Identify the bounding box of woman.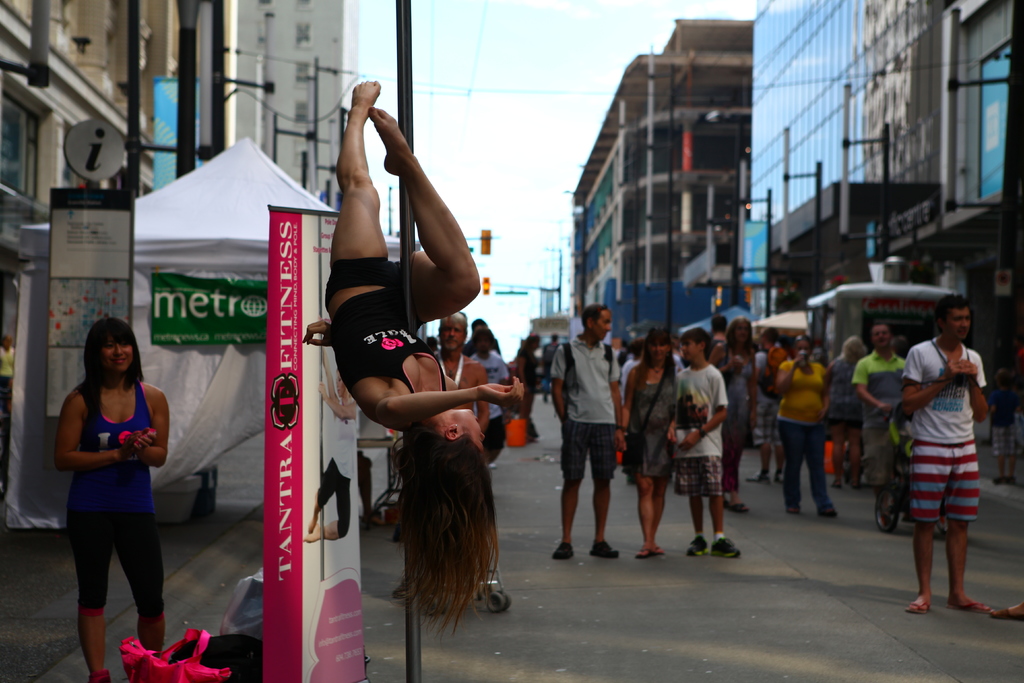
54,316,173,682.
